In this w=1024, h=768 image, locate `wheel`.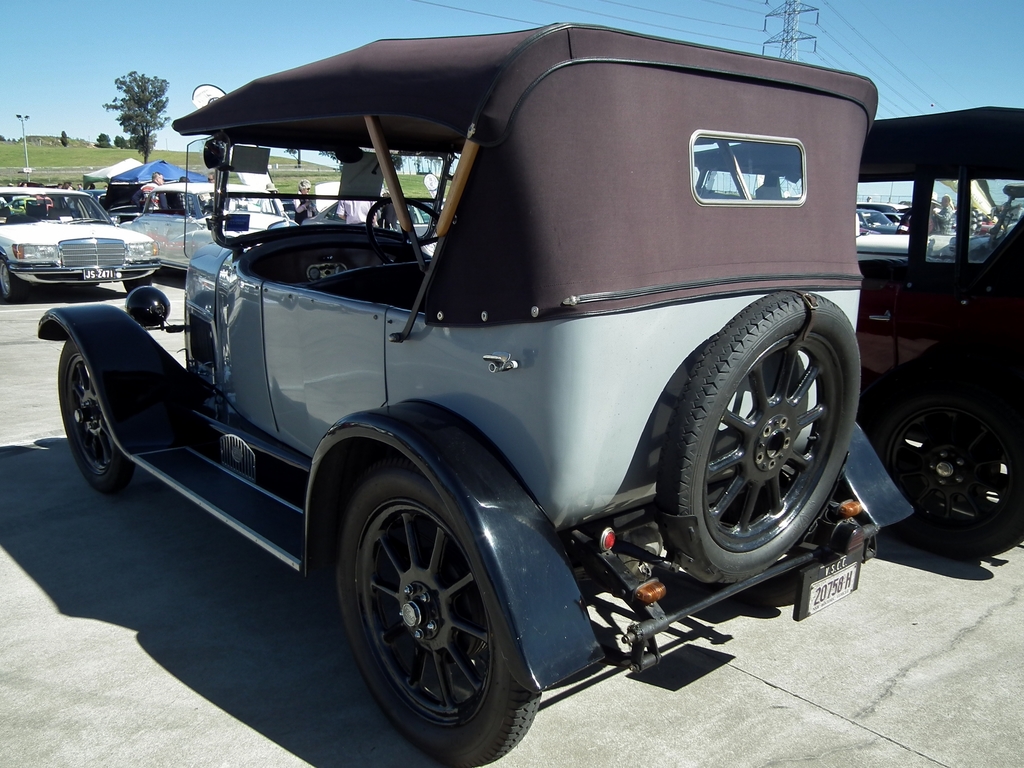
Bounding box: (878,388,1023,560).
